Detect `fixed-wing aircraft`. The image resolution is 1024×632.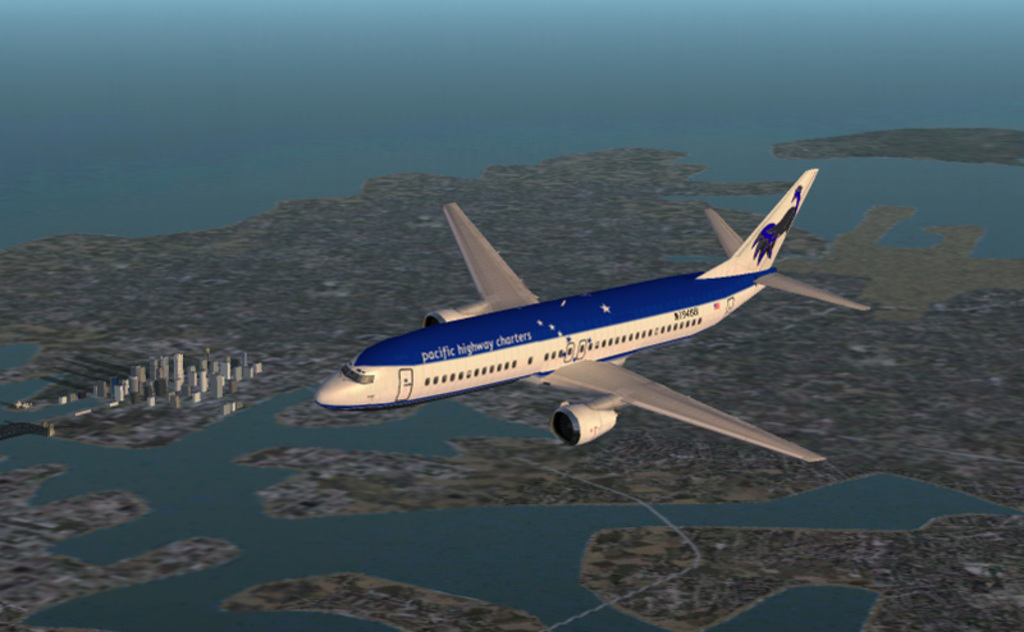
bbox(311, 162, 873, 471).
